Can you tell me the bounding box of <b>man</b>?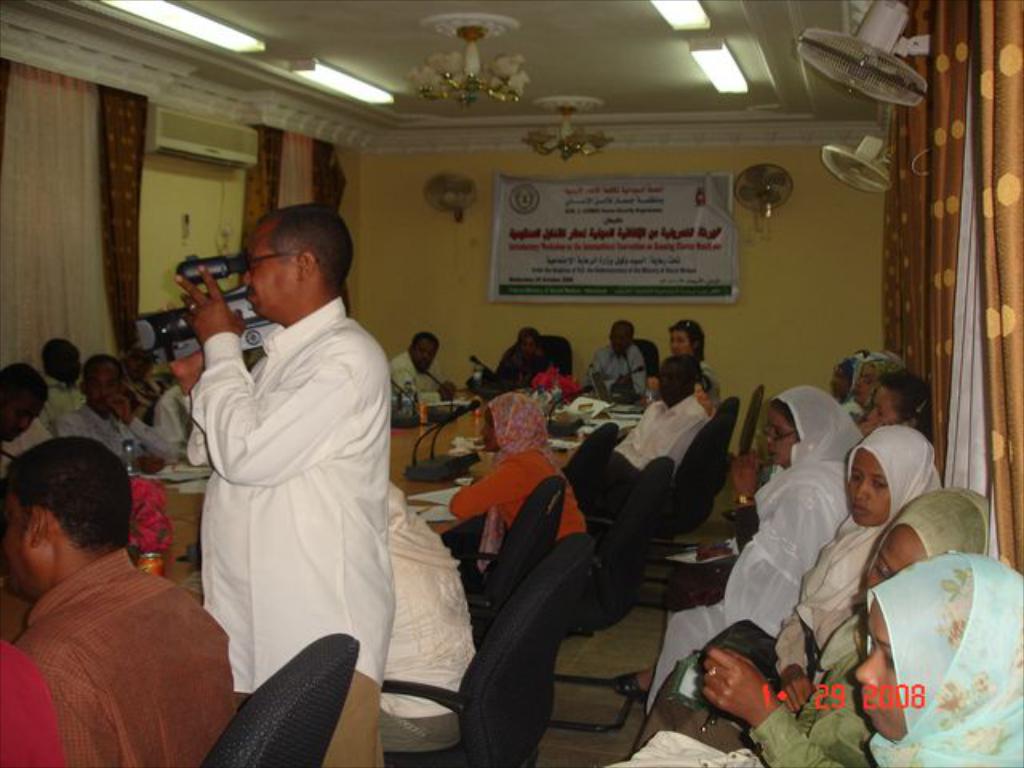
left=584, top=318, right=643, bottom=398.
